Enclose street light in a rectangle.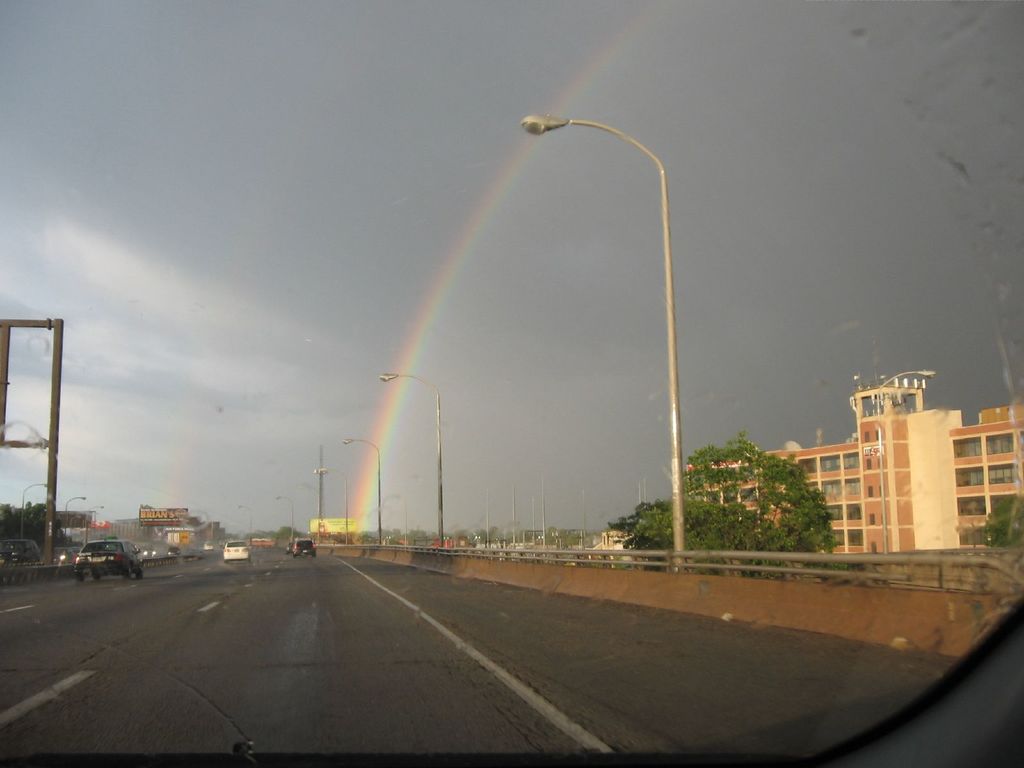
525 114 692 574.
